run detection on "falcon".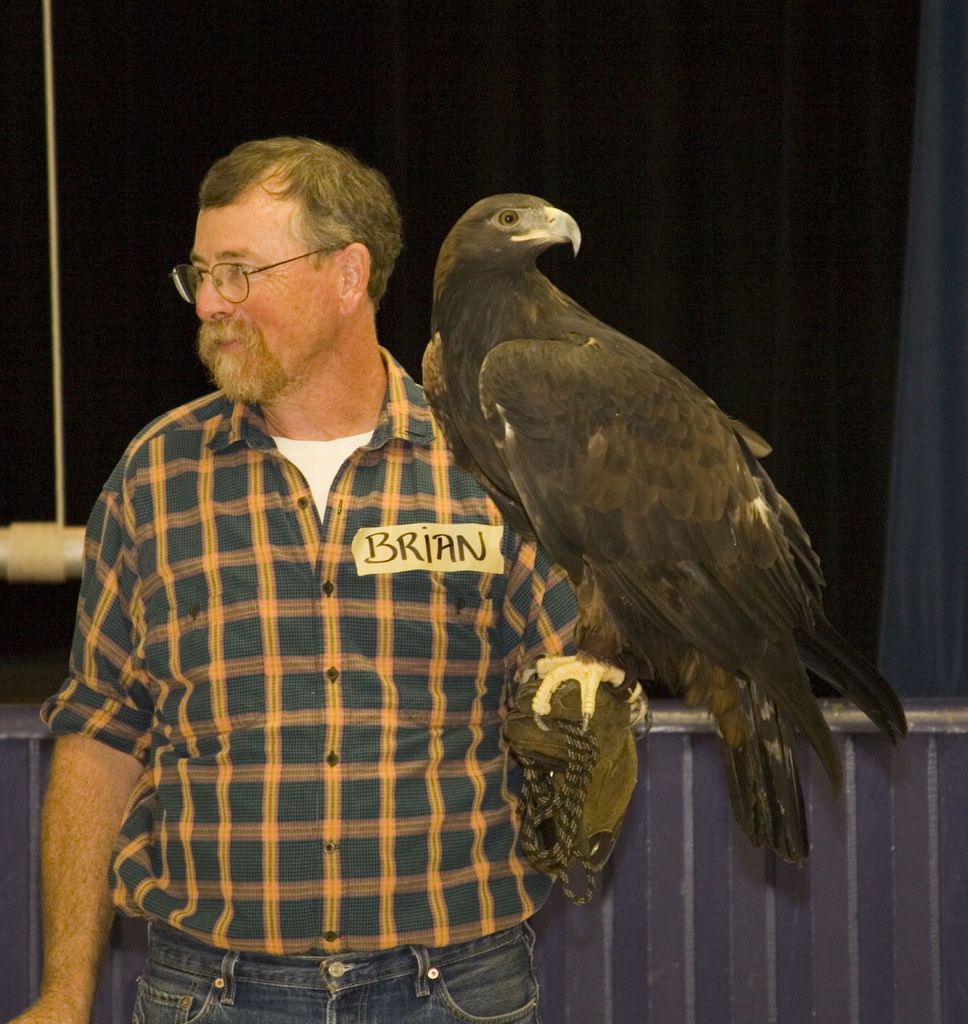
Result: left=419, top=190, right=911, bottom=872.
